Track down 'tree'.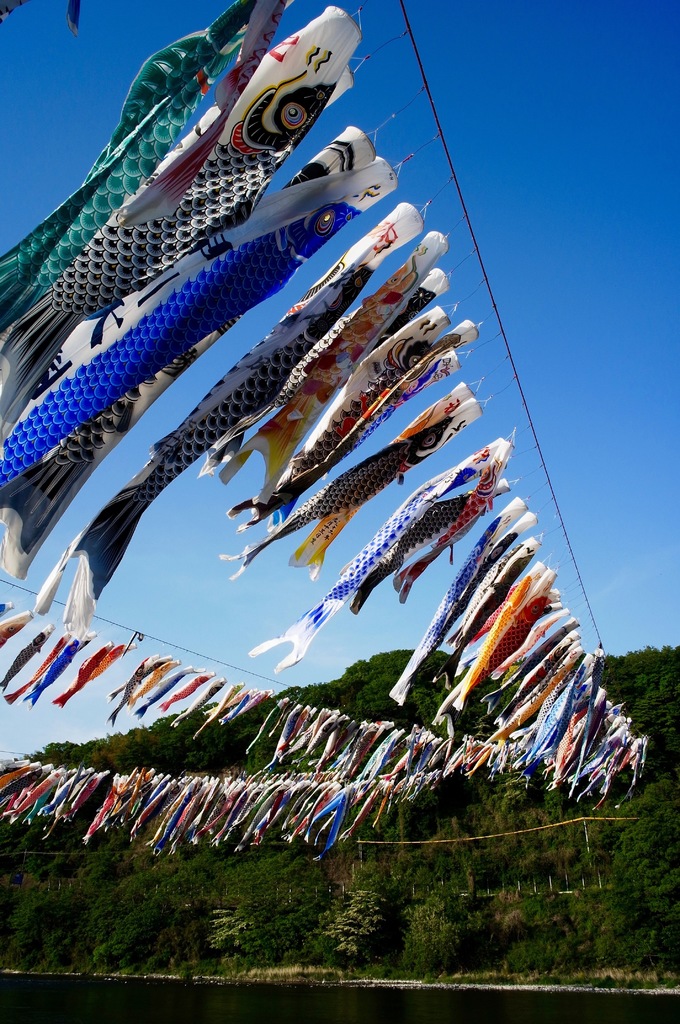
Tracked to <bbox>603, 775, 679, 923</bbox>.
